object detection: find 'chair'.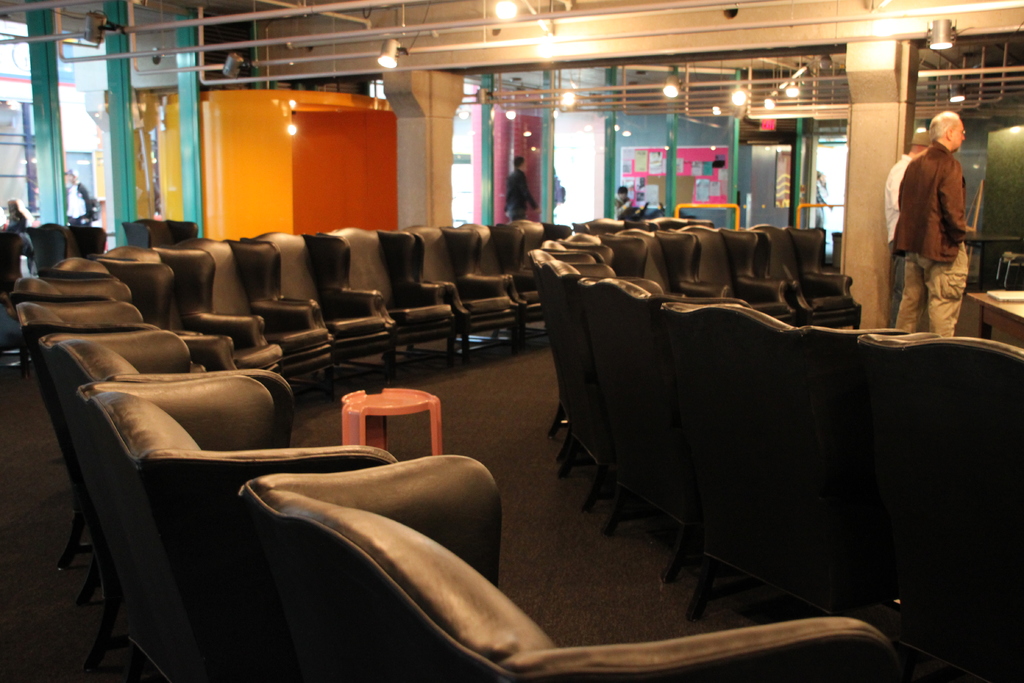
locate(72, 372, 502, 682).
